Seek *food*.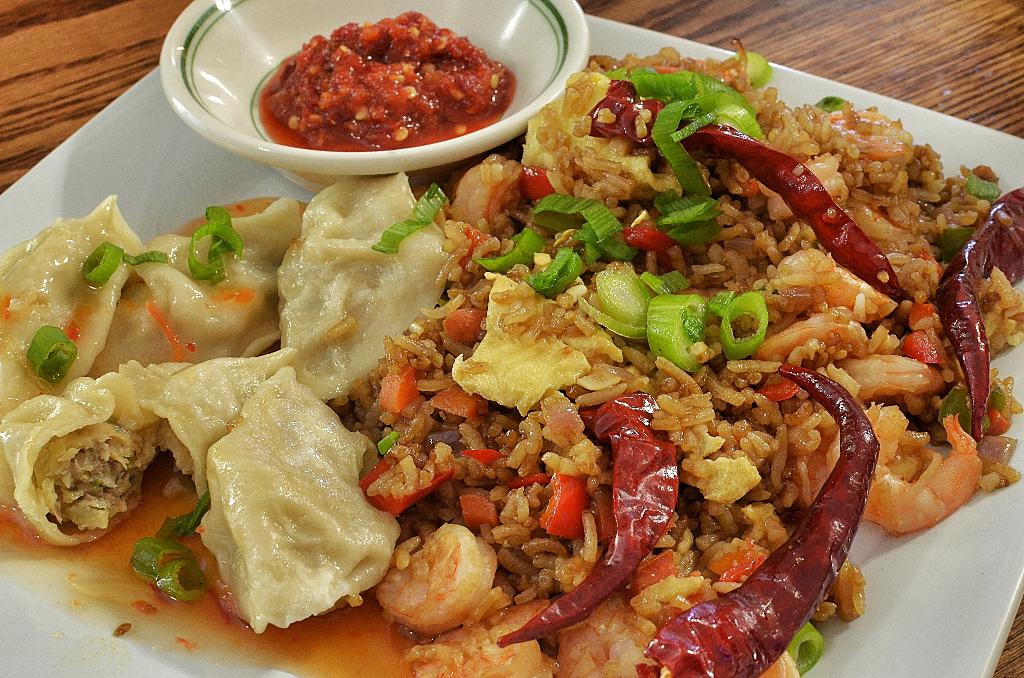
330, 46, 1023, 677.
